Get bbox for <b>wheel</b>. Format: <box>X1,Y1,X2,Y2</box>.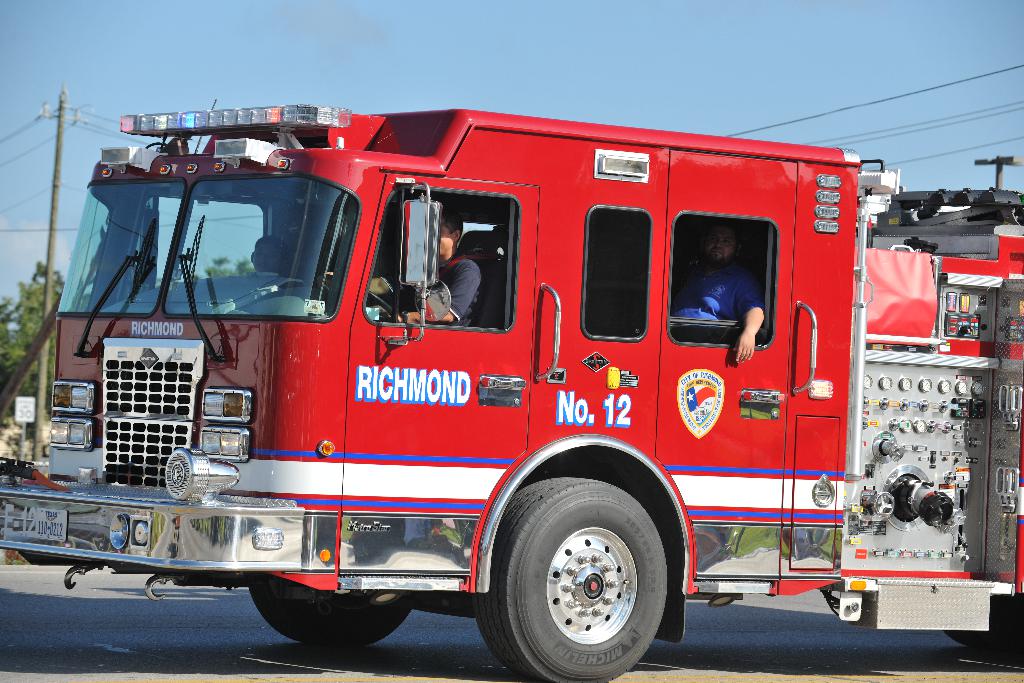
<box>250,576,420,651</box>.
